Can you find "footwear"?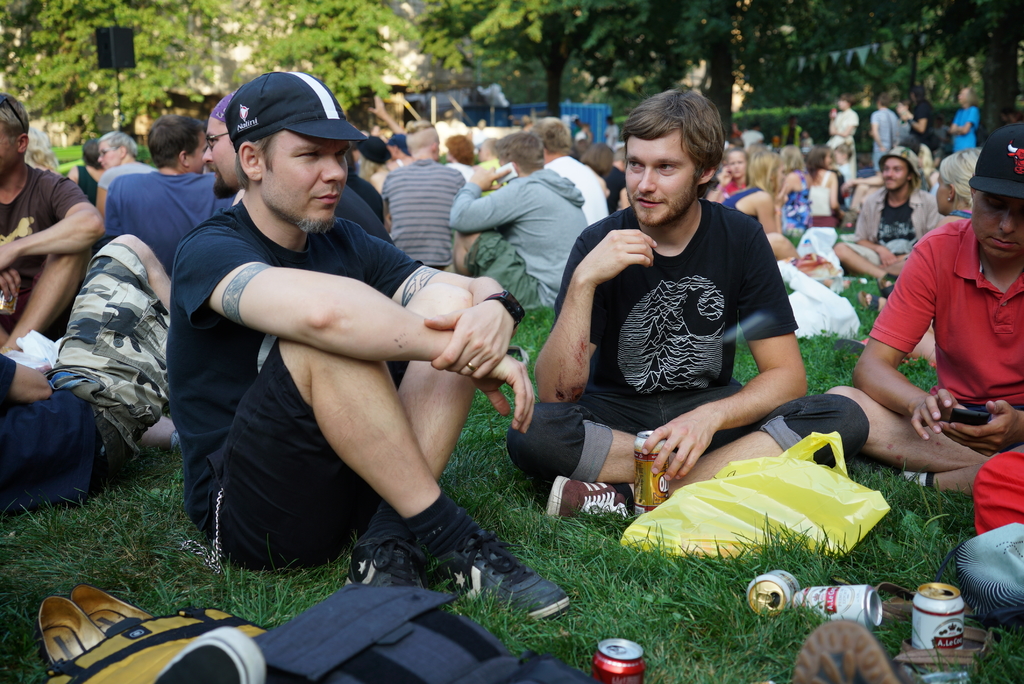
Yes, bounding box: BBox(34, 598, 107, 669).
